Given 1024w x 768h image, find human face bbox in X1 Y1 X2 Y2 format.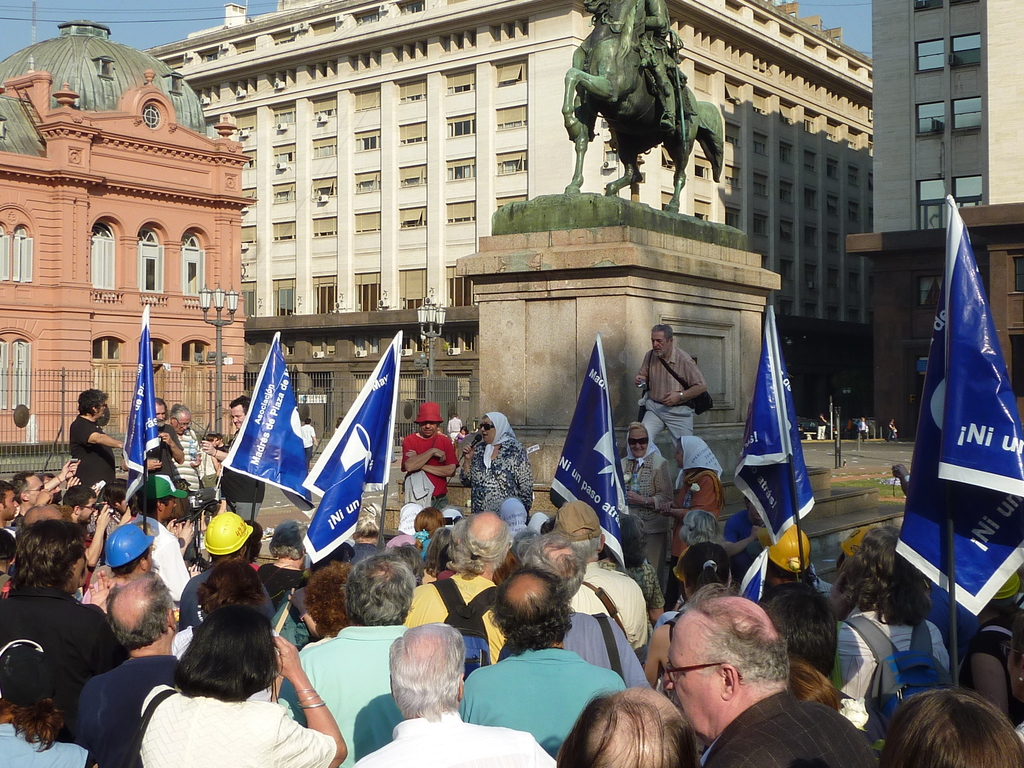
6 487 17 518.
